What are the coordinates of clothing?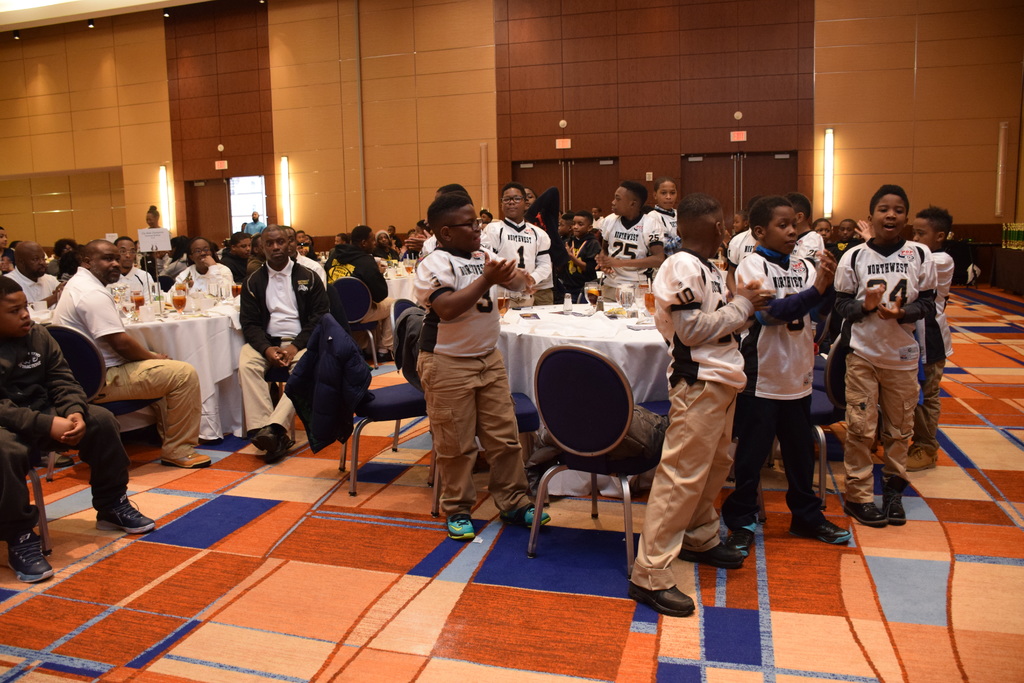
[548, 227, 610, 302].
